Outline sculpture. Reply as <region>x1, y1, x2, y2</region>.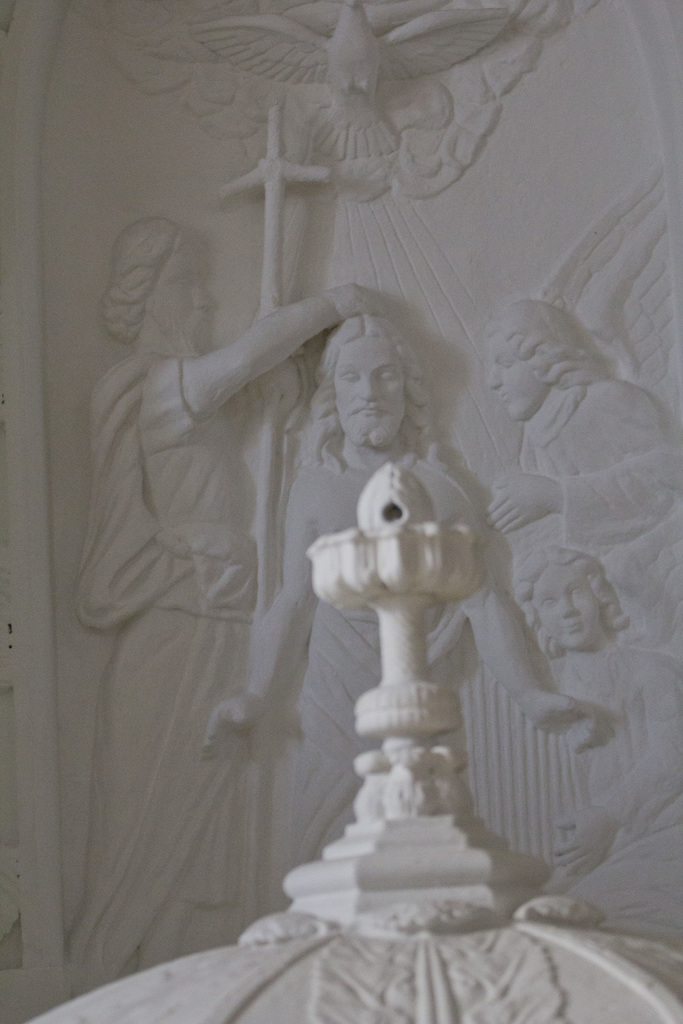
<region>482, 295, 682, 557</region>.
